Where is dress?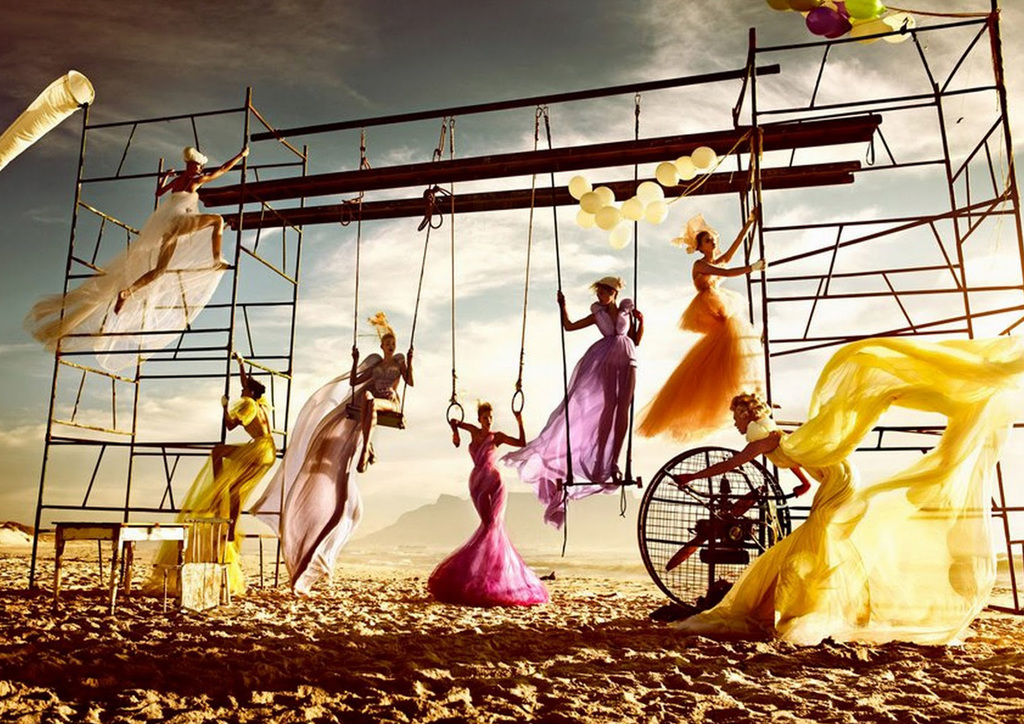
pyautogui.locateOnScreen(658, 327, 1023, 652).
